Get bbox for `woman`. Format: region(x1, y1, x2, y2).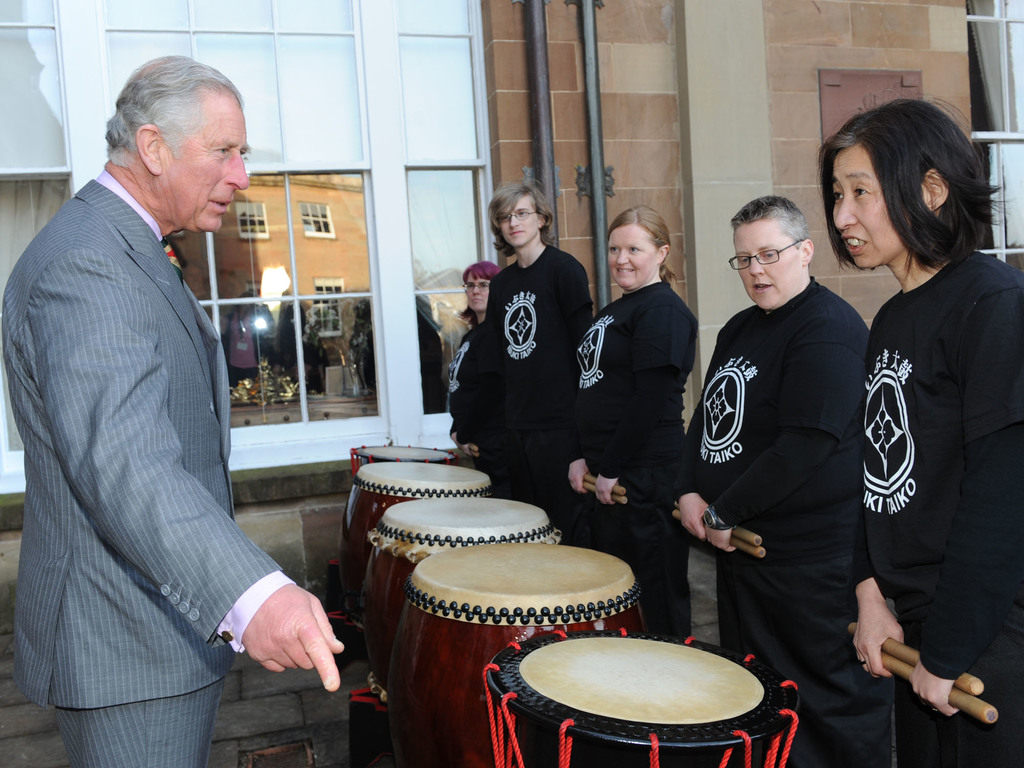
region(440, 255, 504, 479).
